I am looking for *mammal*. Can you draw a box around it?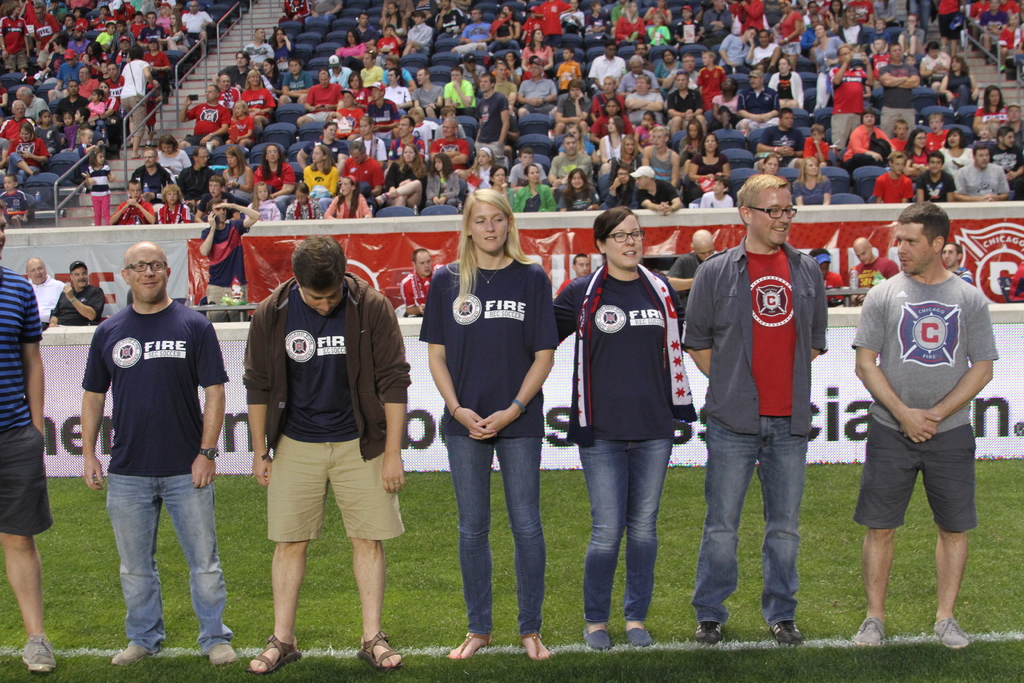
Sure, the bounding box is <bbox>811, 245, 851, 308</bbox>.
